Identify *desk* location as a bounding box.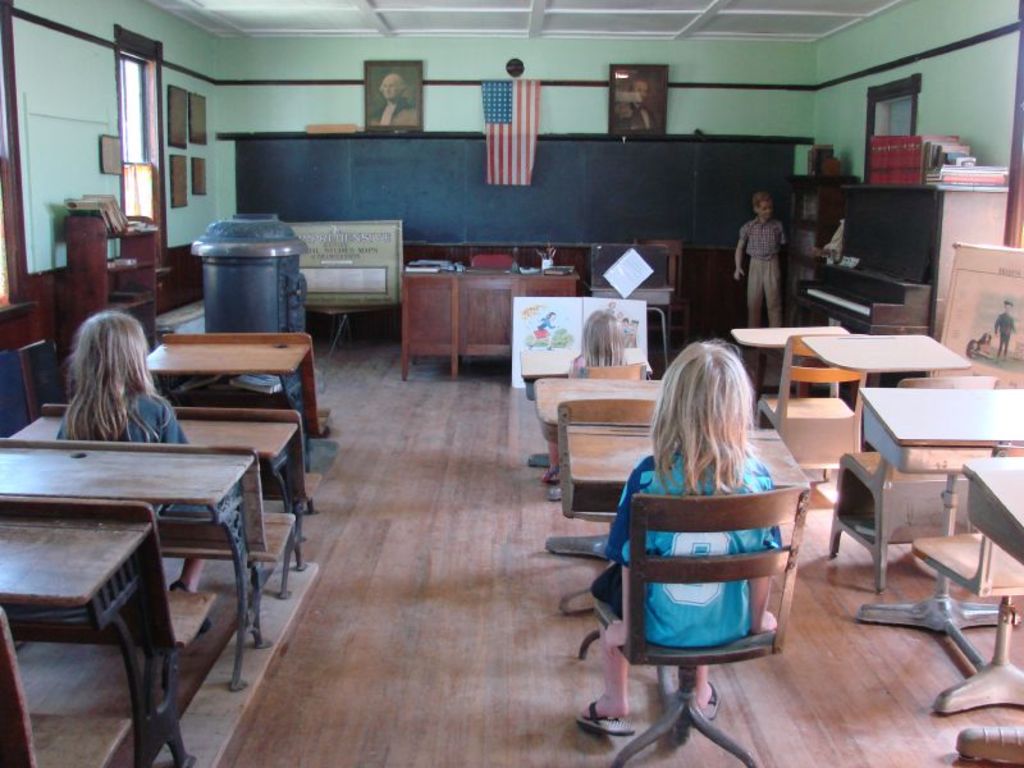
BBox(143, 328, 320, 440).
